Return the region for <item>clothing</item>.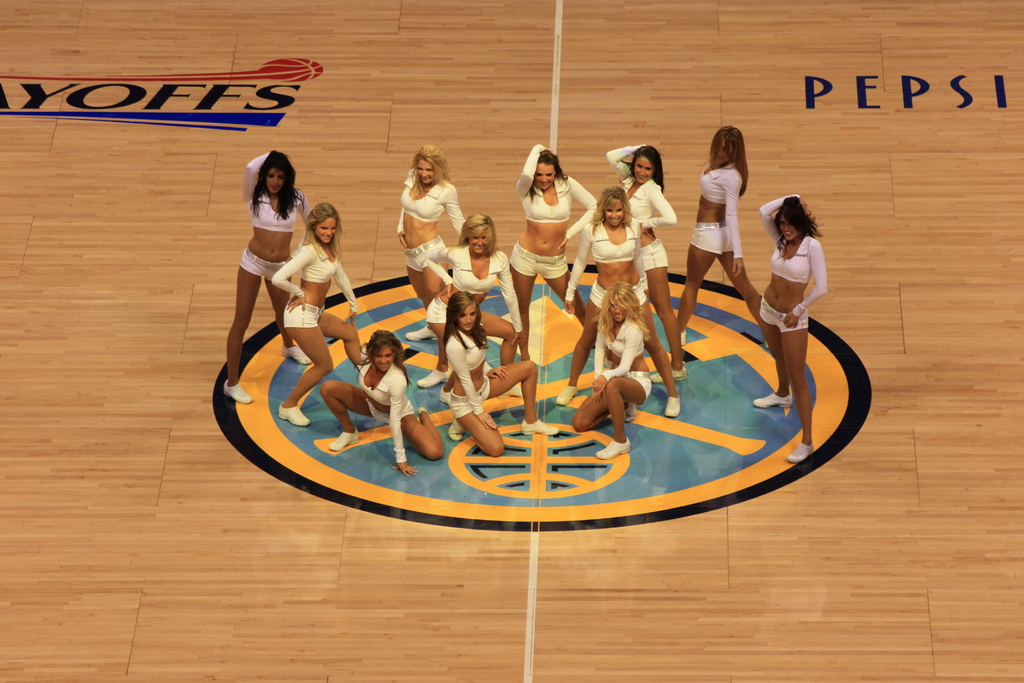
x1=396 y1=167 x2=468 y2=235.
